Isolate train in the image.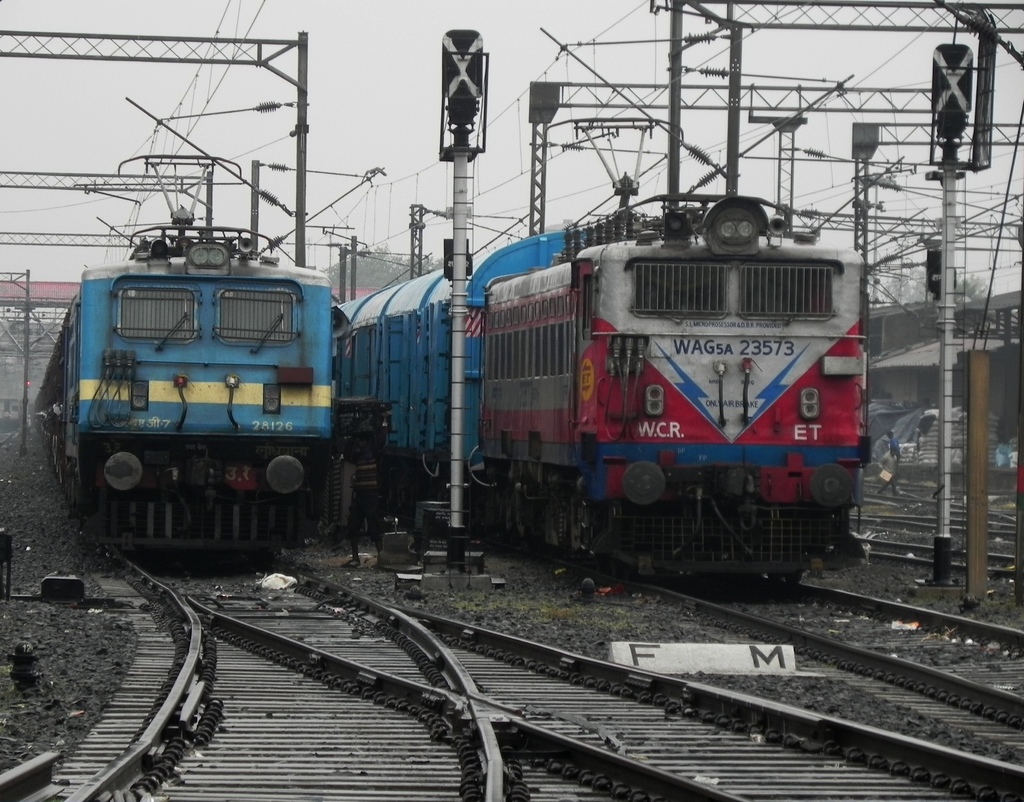
Isolated region: <bbox>332, 194, 866, 593</bbox>.
